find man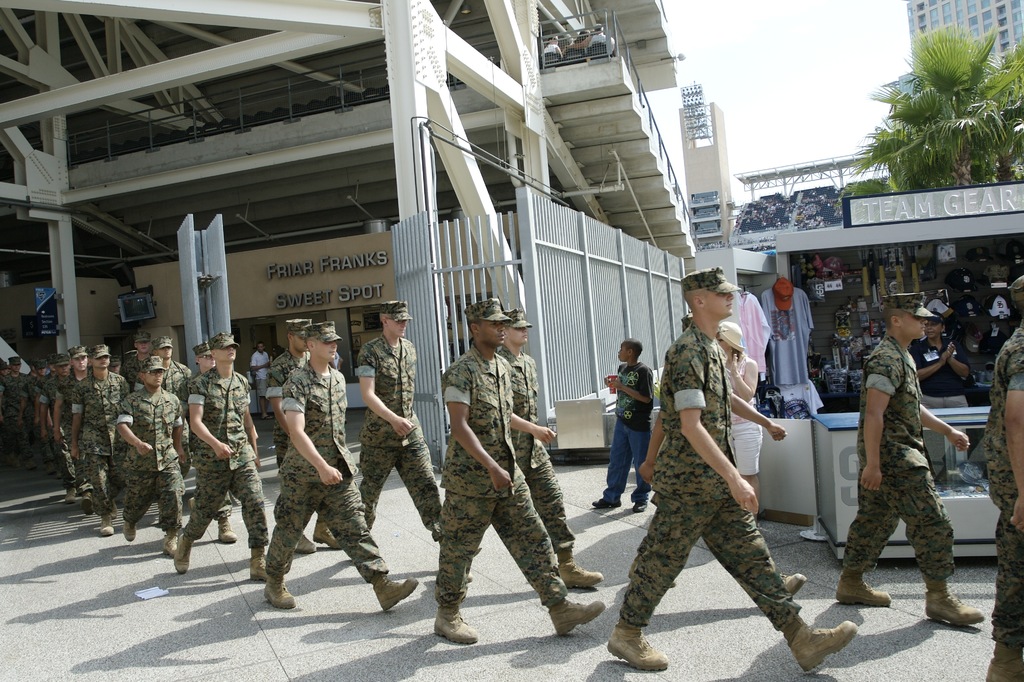
(left=588, top=22, right=615, bottom=61)
